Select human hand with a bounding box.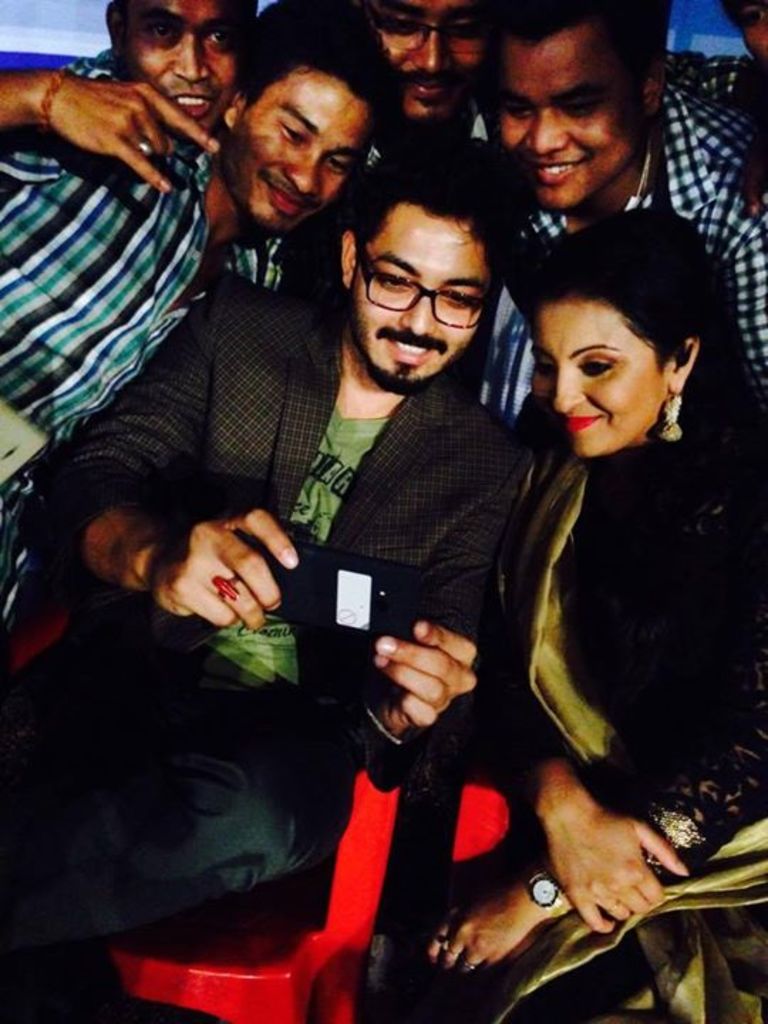
<bbox>38, 73, 225, 202</bbox>.
